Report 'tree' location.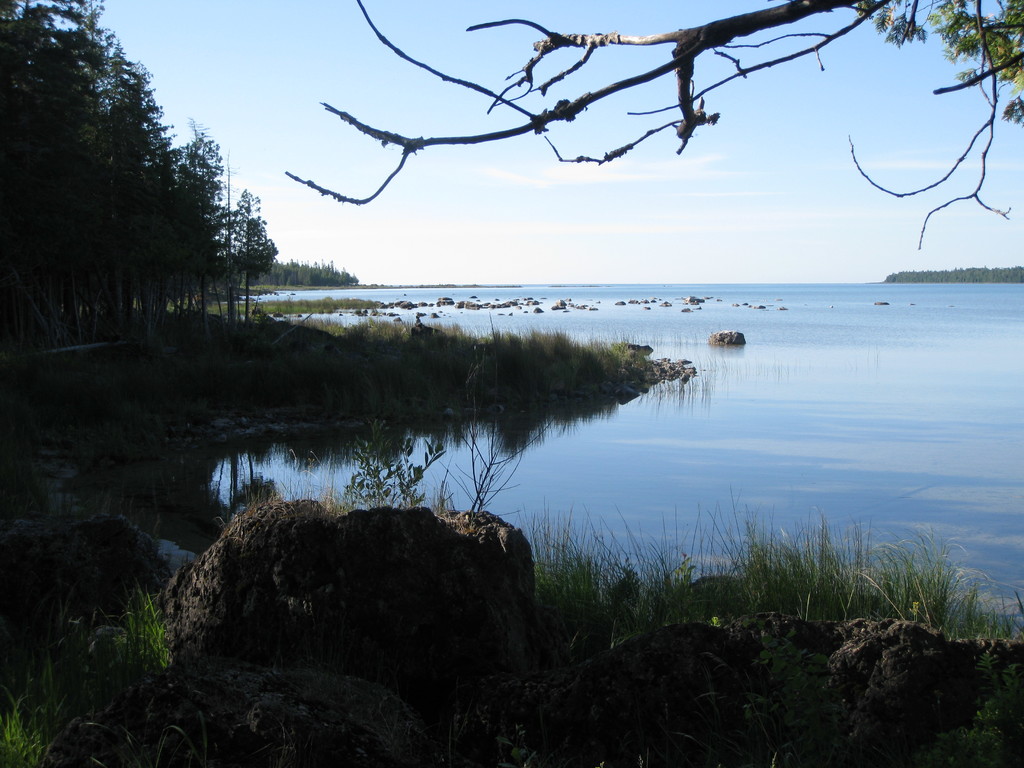
Report: 287 0 1021 246.
